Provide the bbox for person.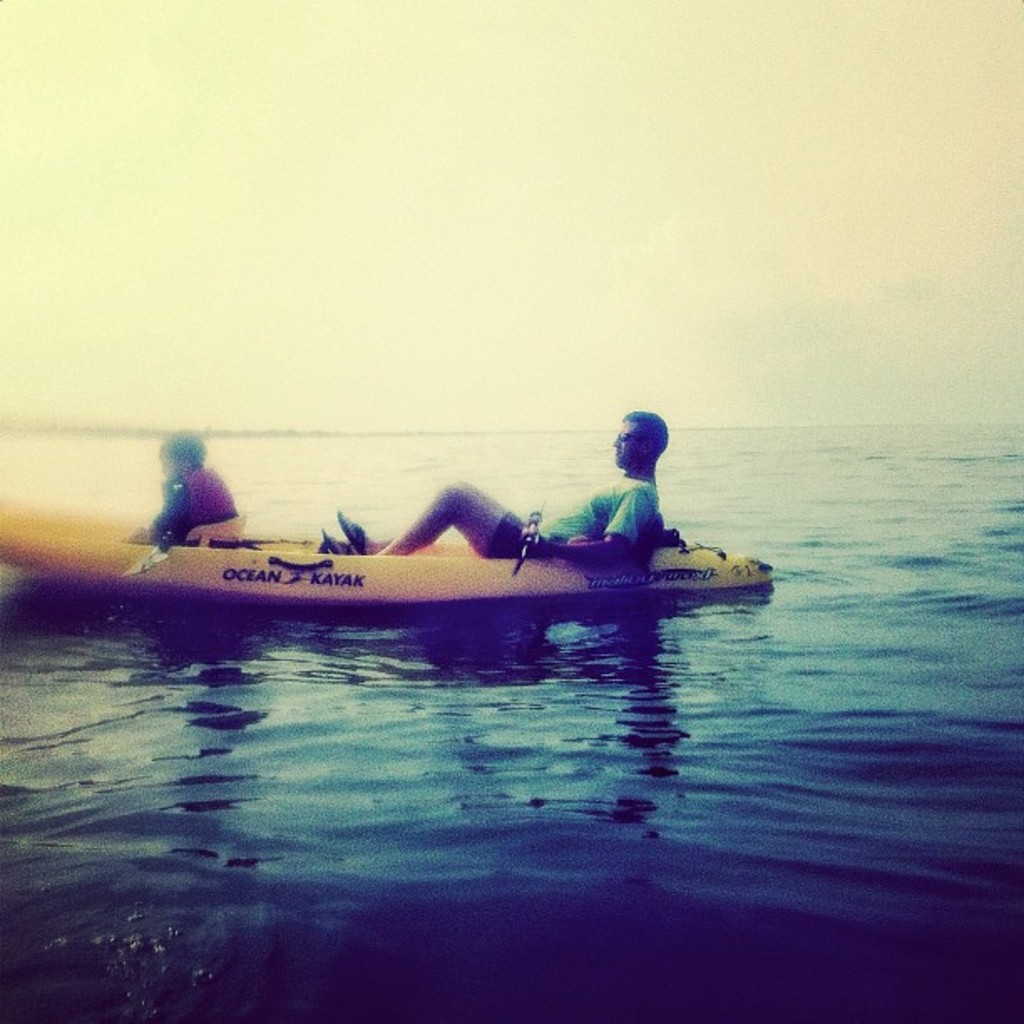
box=[139, 437, 239, 549].
